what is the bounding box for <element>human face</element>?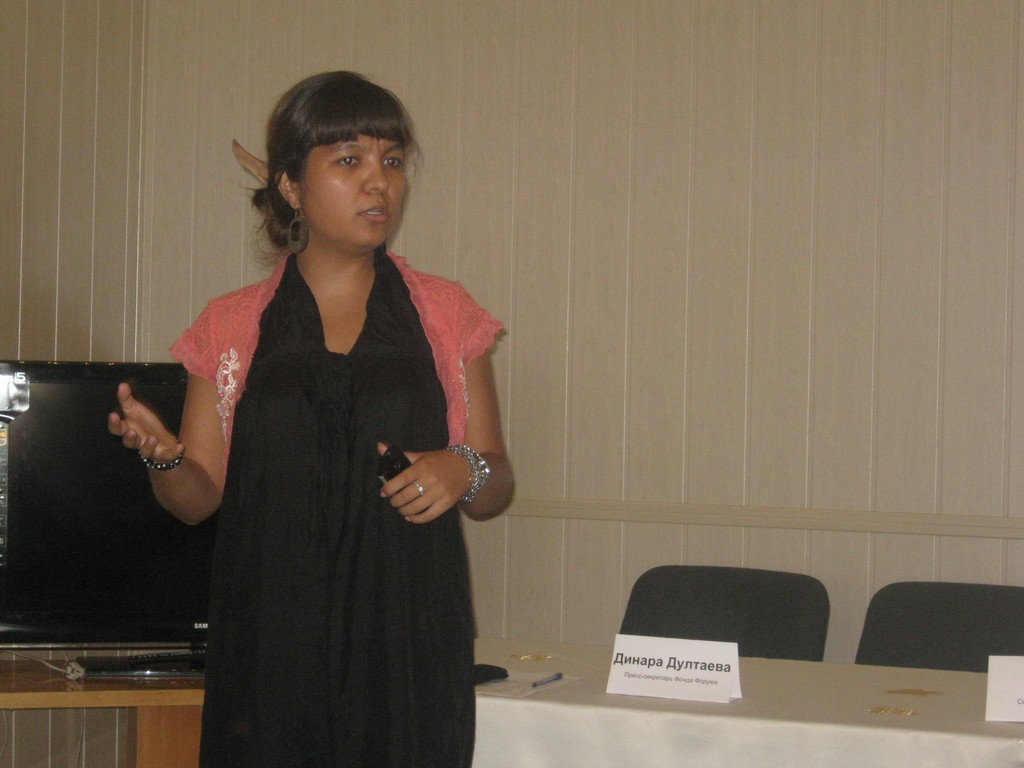
box=[304, 132, 408, 250].
